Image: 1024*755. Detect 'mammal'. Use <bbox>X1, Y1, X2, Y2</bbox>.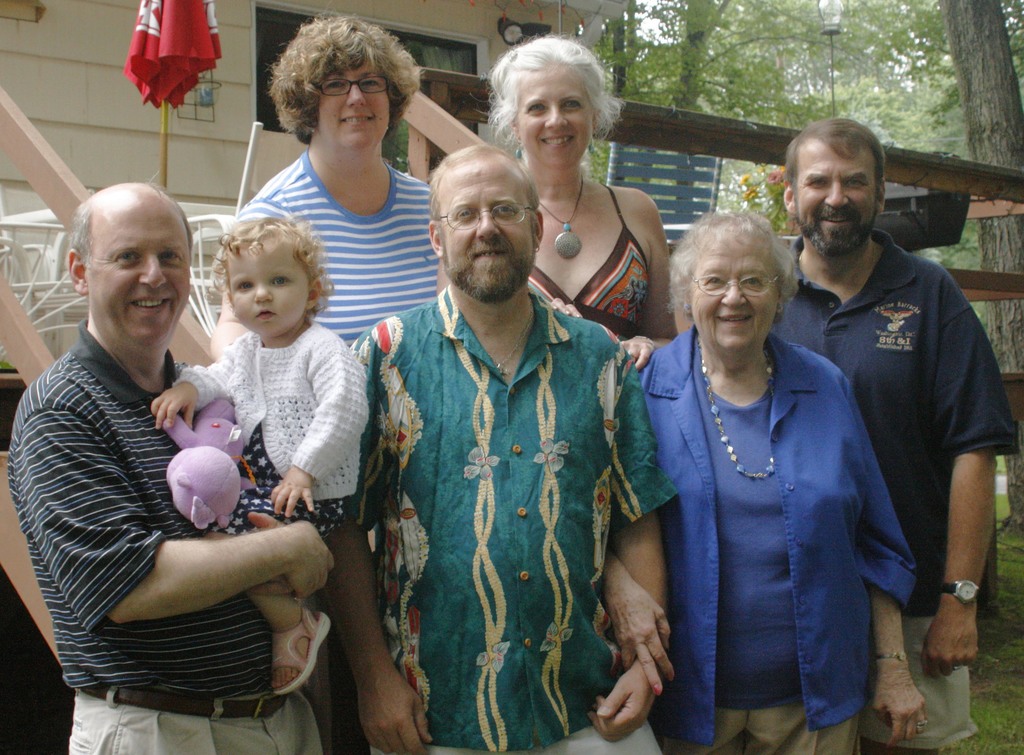
<bbox>474, 29, 689, 368</bbox>.
